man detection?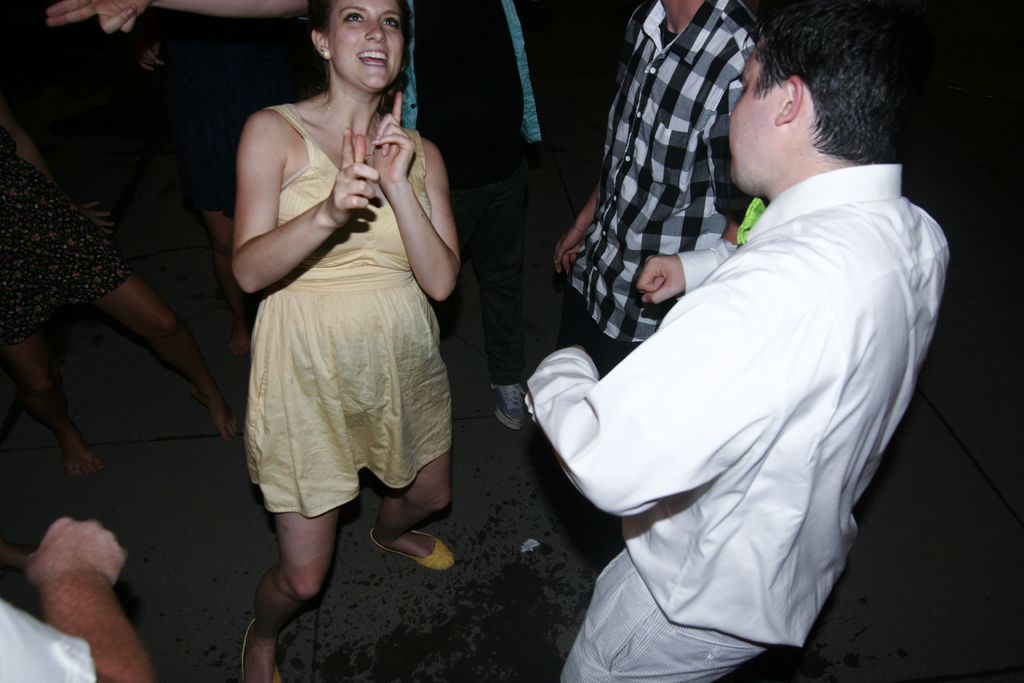
region(47, 0, 564, 433)
